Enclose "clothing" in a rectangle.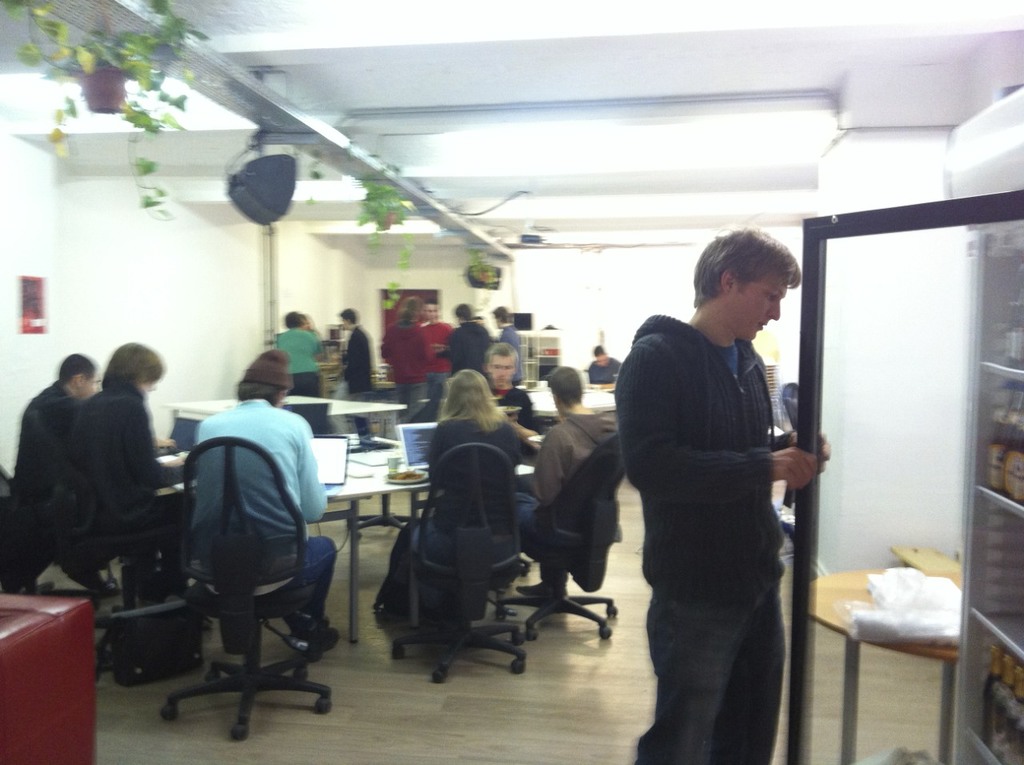
[378,412,526,627].
